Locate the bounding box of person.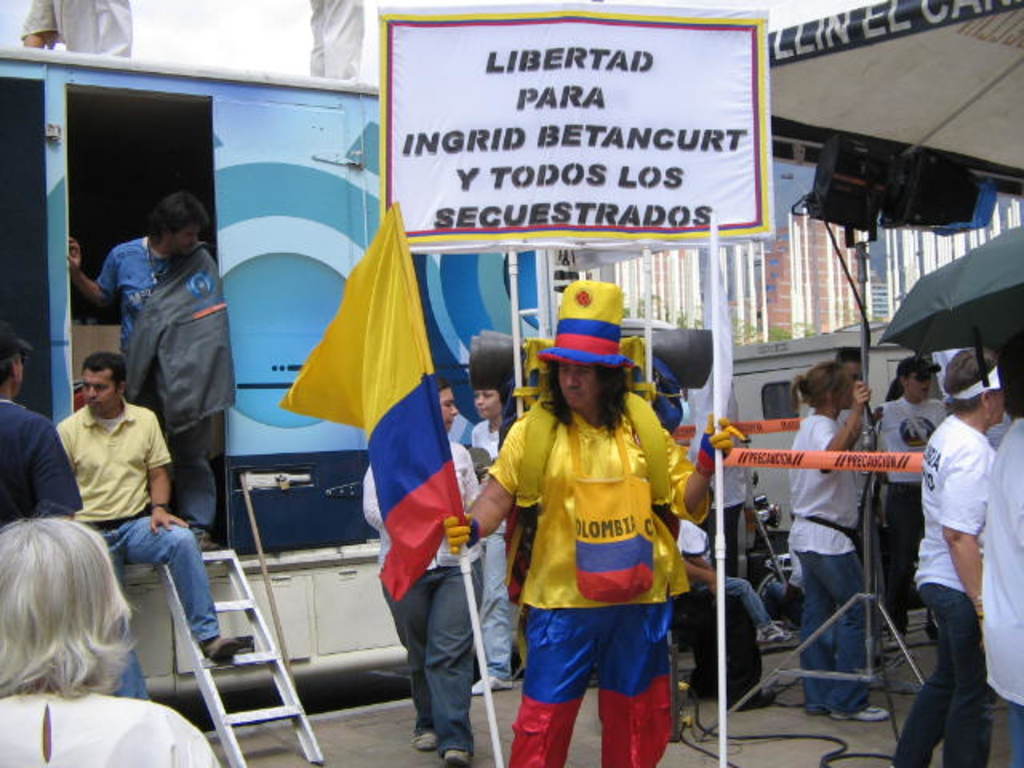
Bounding box: 0,315,86,536.
